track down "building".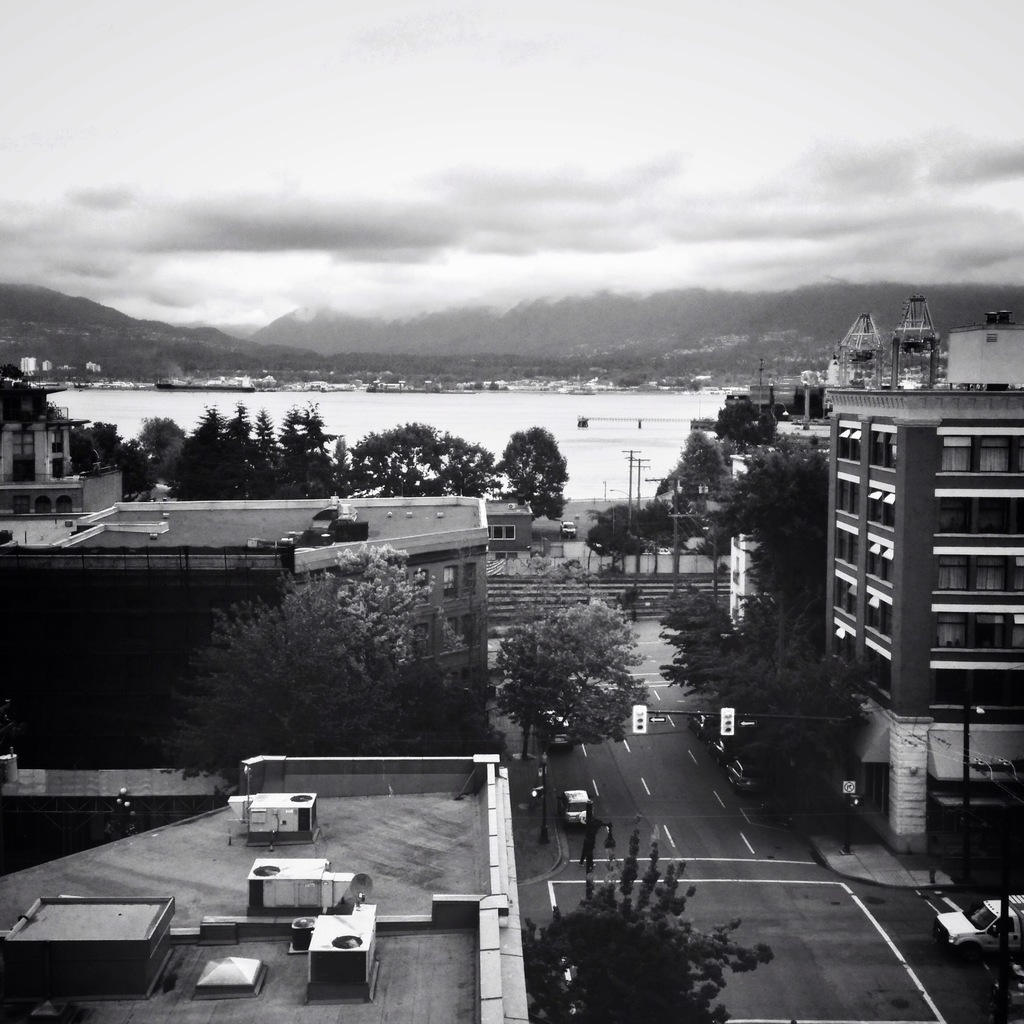
Tracked to bbox(0, 419, 123, 511).
